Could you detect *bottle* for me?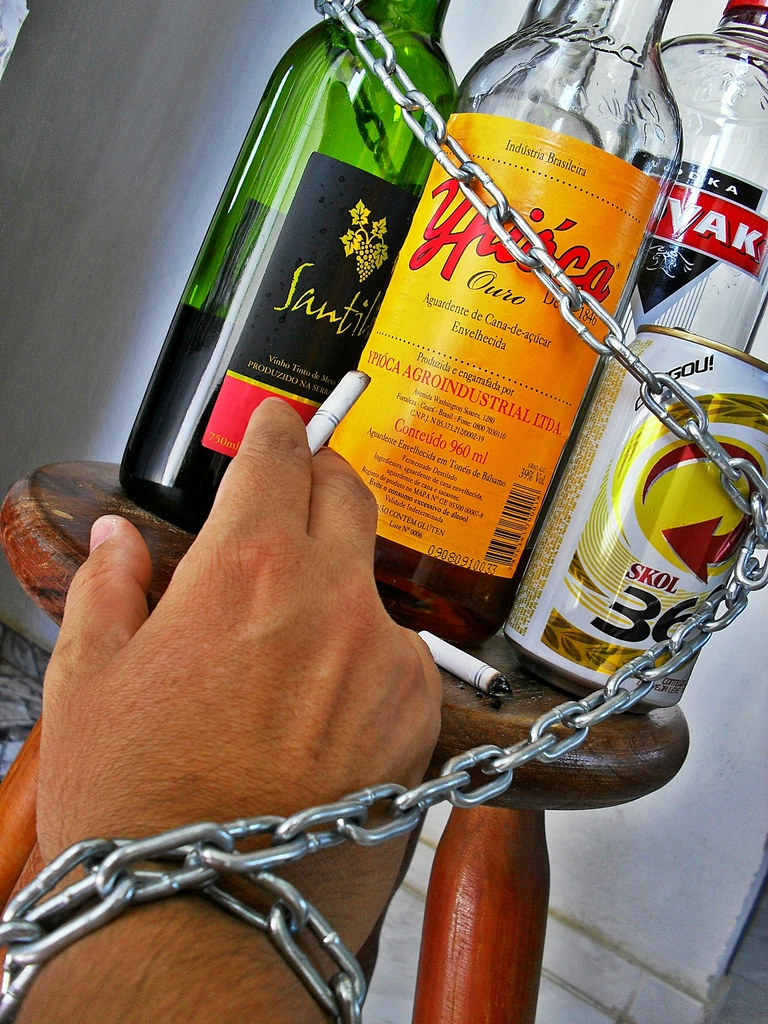
Detection result: box(608, 0, 767, 355).
